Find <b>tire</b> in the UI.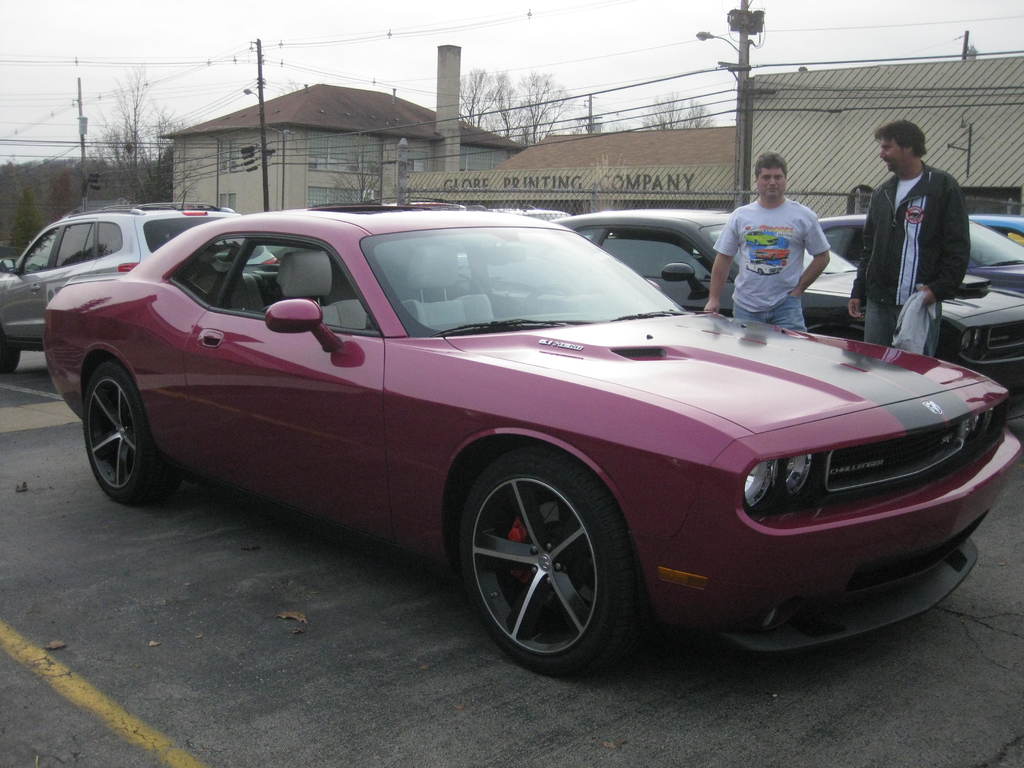
UI element at (x1=0, y1=344, x2=22, y2=371).
